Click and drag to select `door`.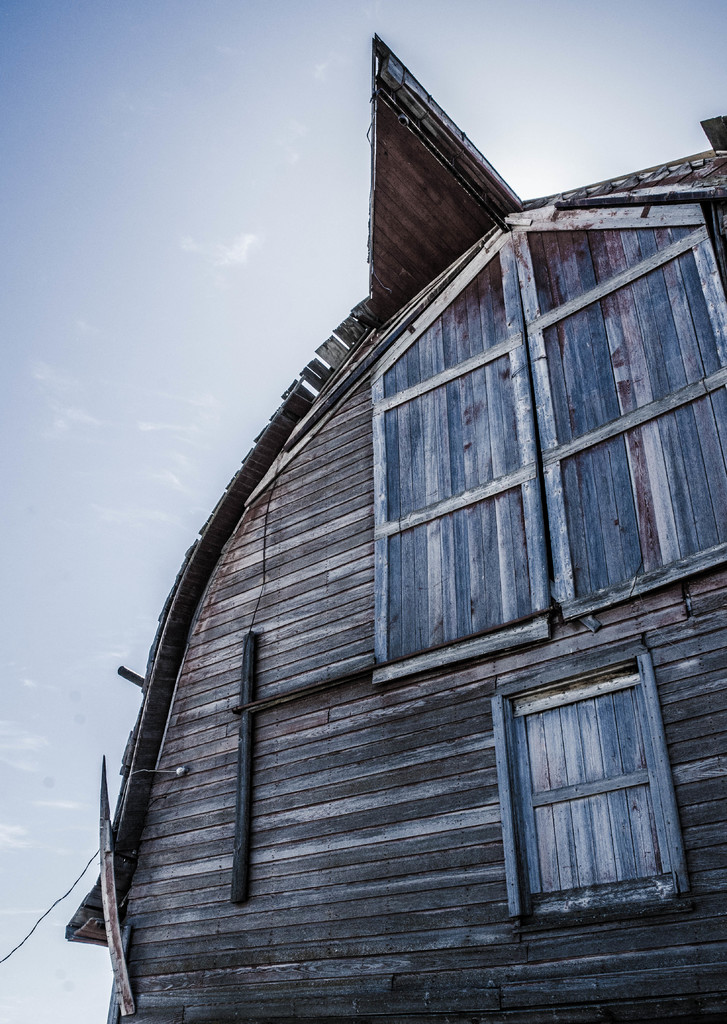
Selection: 511:650:667:884.
